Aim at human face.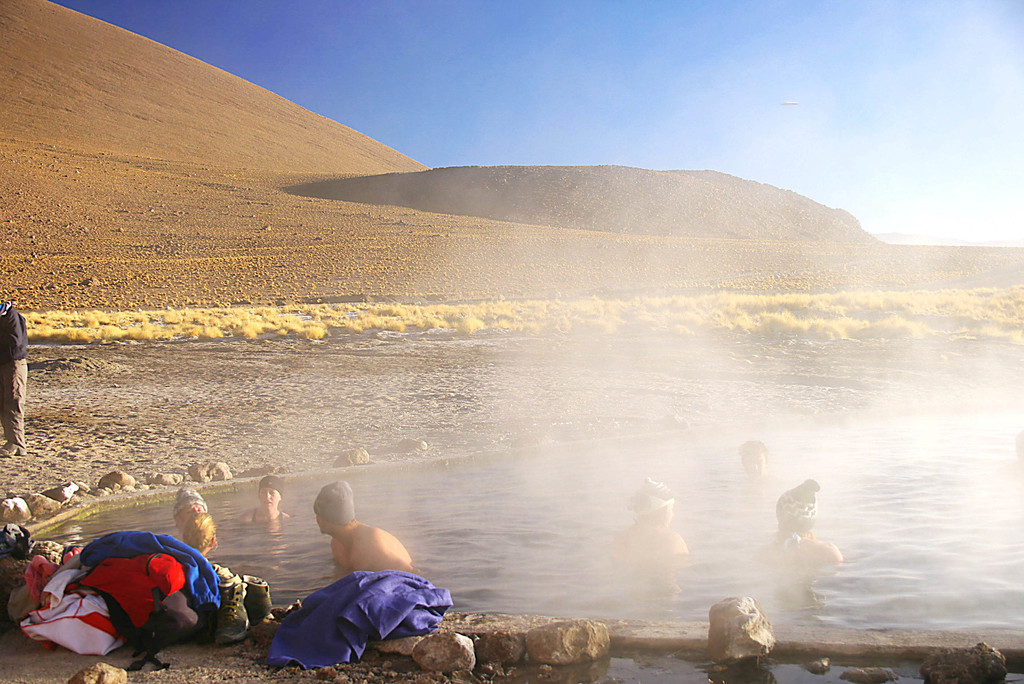
Aimed at Rect(181, 502, 202, 523).
